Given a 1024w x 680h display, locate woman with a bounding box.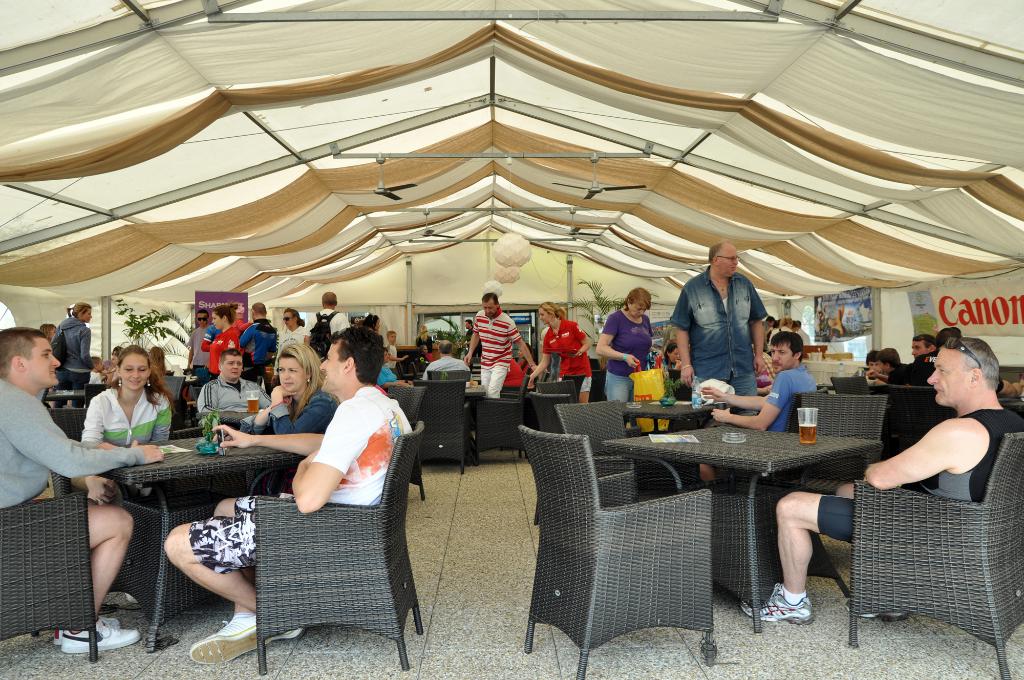
Located: bbox(600, 287, 656, 400).
